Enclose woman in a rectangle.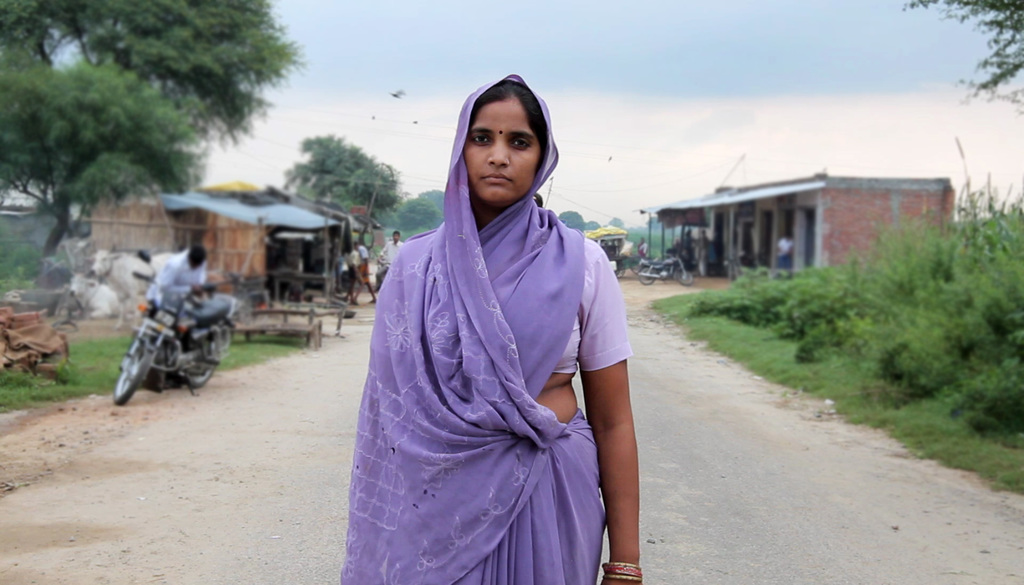
left=335, top=71, right=629, bottom=584.
